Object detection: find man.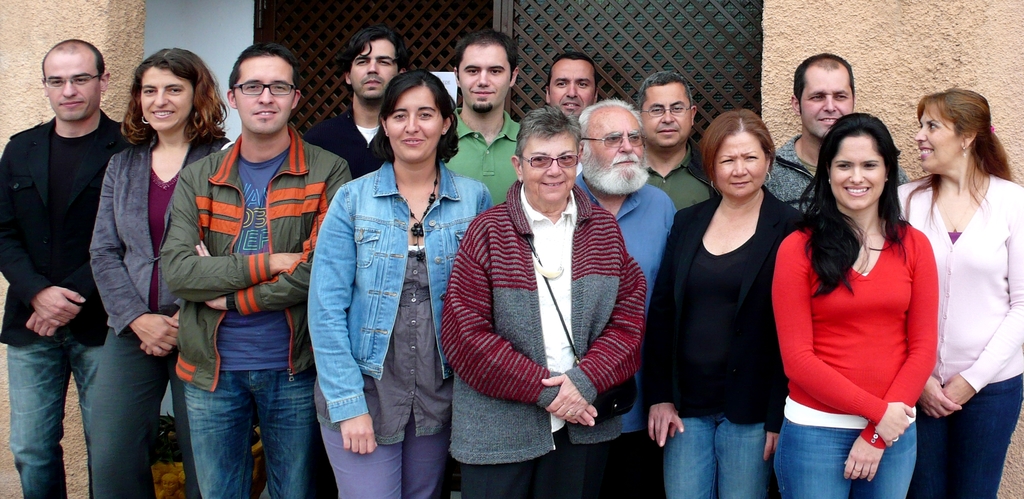
[left=300, top=25, right=413, bottom=192].
